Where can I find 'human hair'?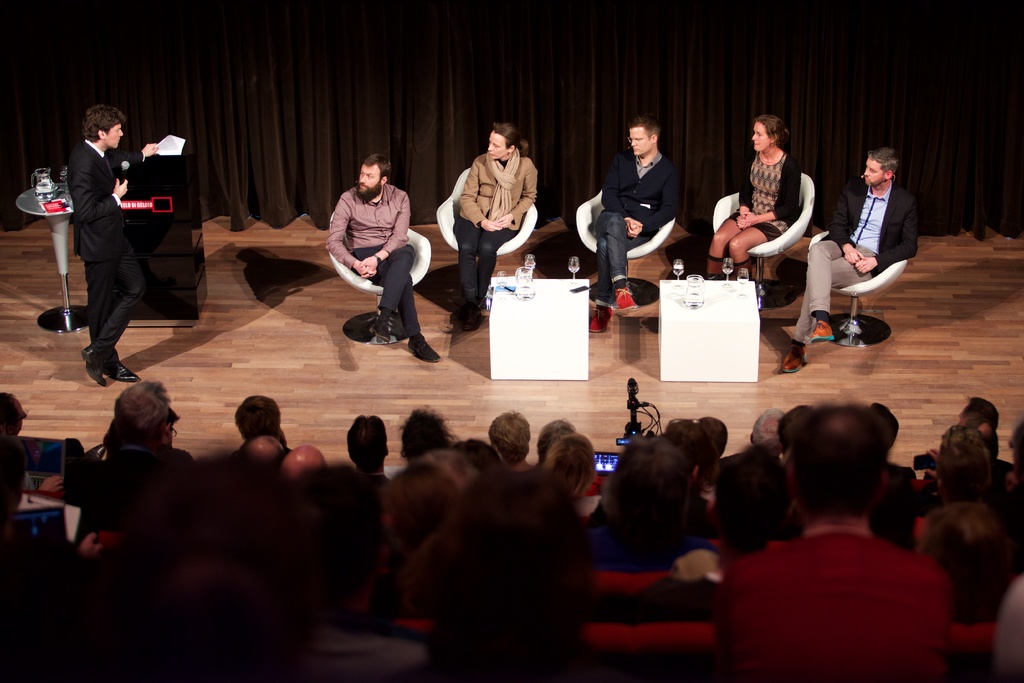
You can find it at region(0, 388, 30, 440).
